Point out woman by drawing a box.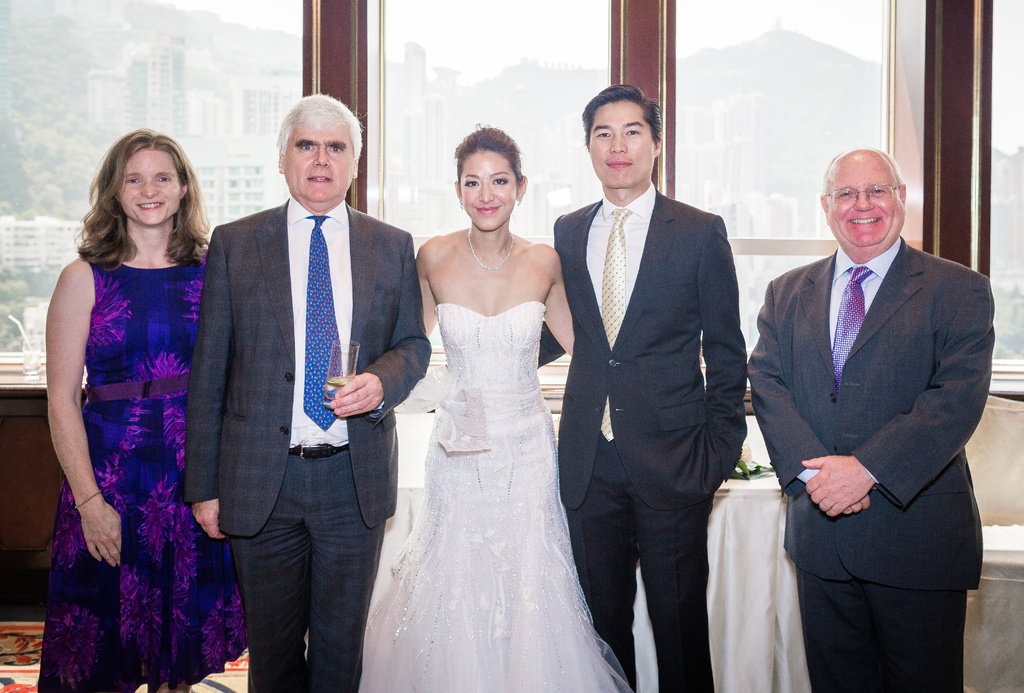
locate(47, 125, 253, 692).
